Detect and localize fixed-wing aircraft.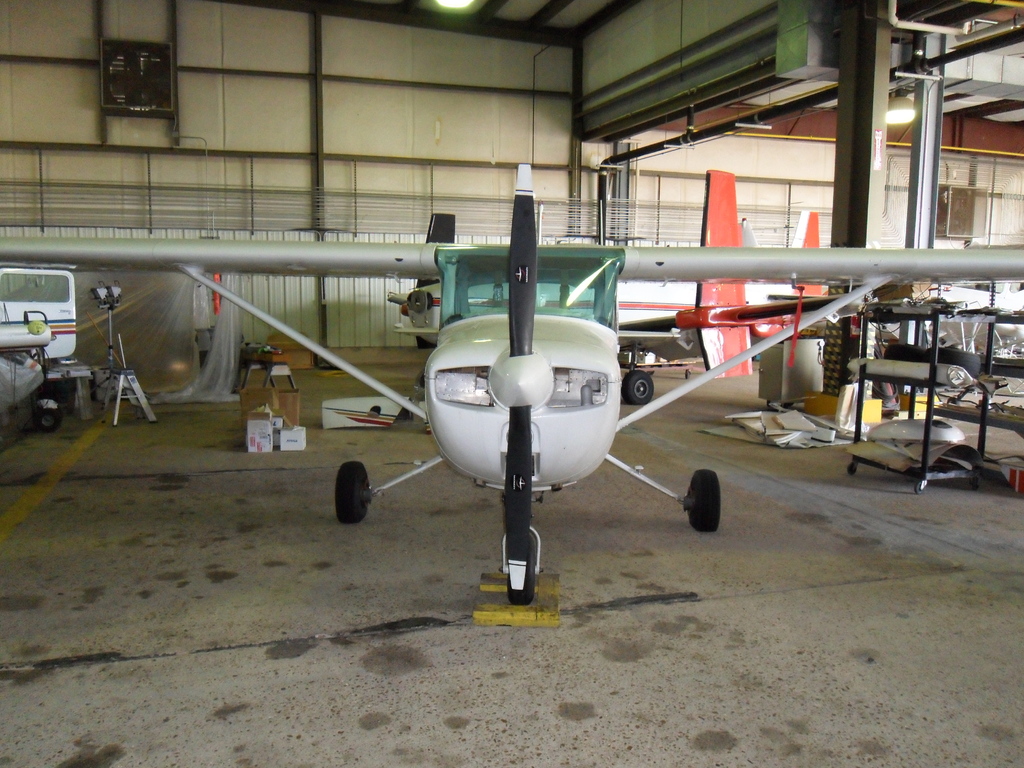
Localized at BBox(0, 161, 1023, 602).
